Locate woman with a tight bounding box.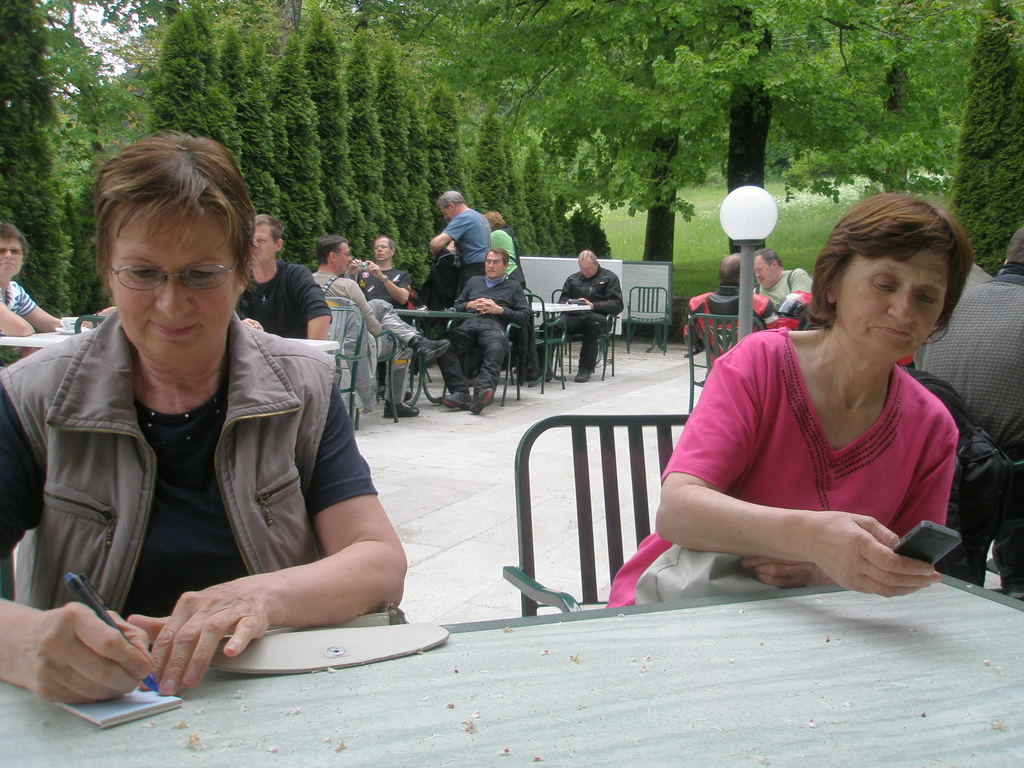
l=483, t=209, r=527, b=292.
